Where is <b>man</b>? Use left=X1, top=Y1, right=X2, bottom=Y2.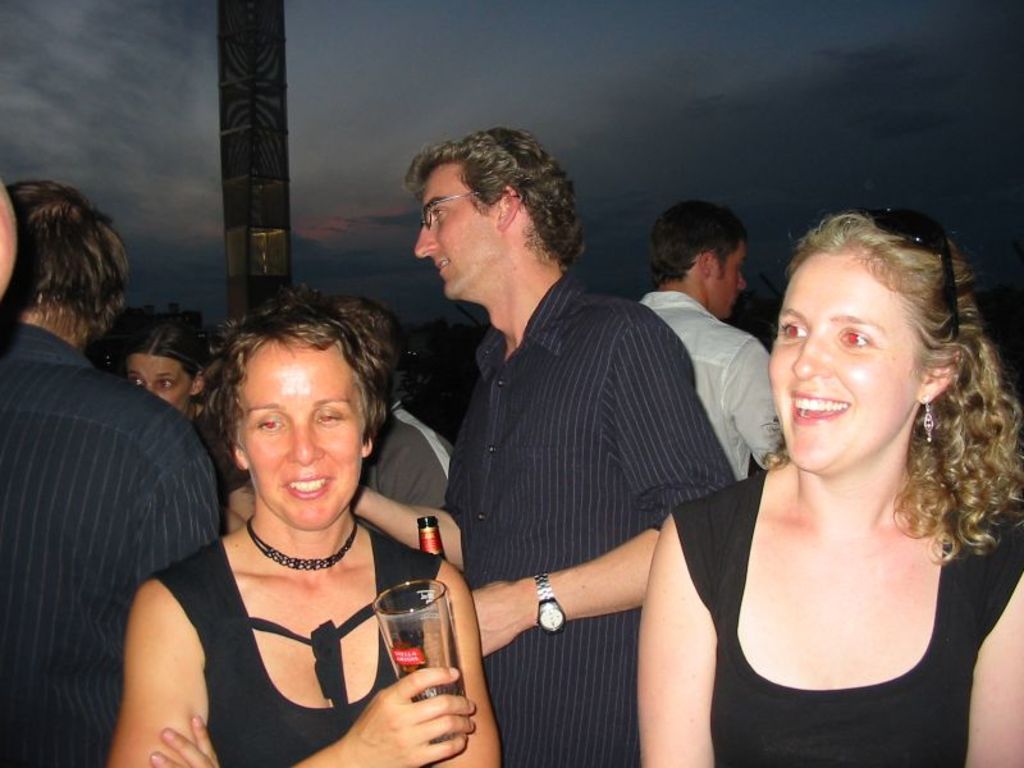
left=0, top=178, right=223, bottom=767.
